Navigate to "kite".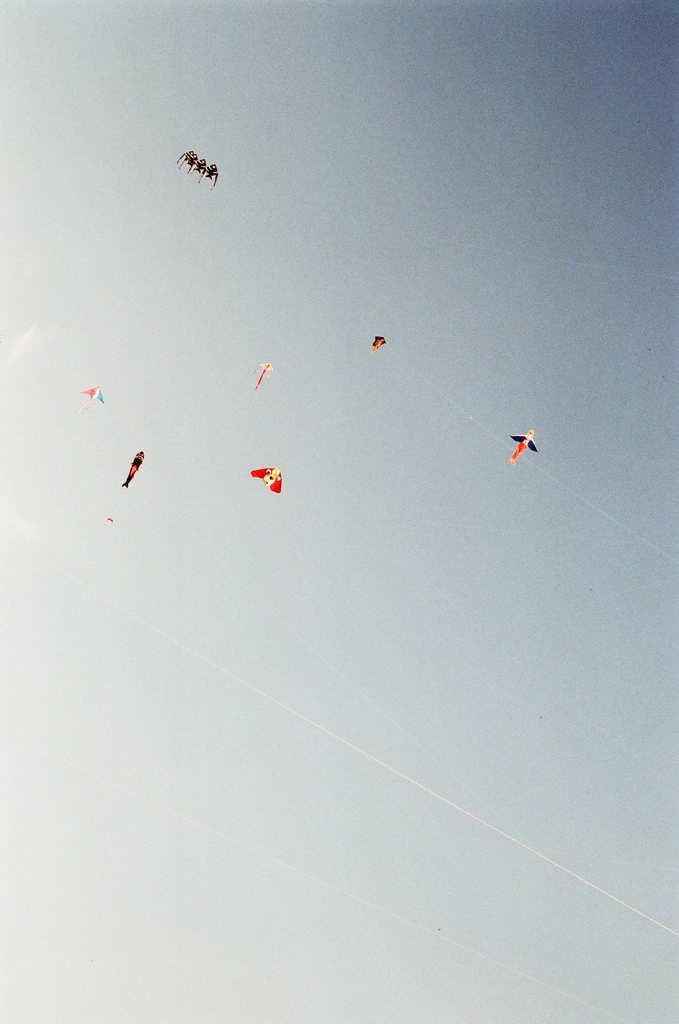
Navigation target: [left=250, top=361, right=275, bottom=389].
